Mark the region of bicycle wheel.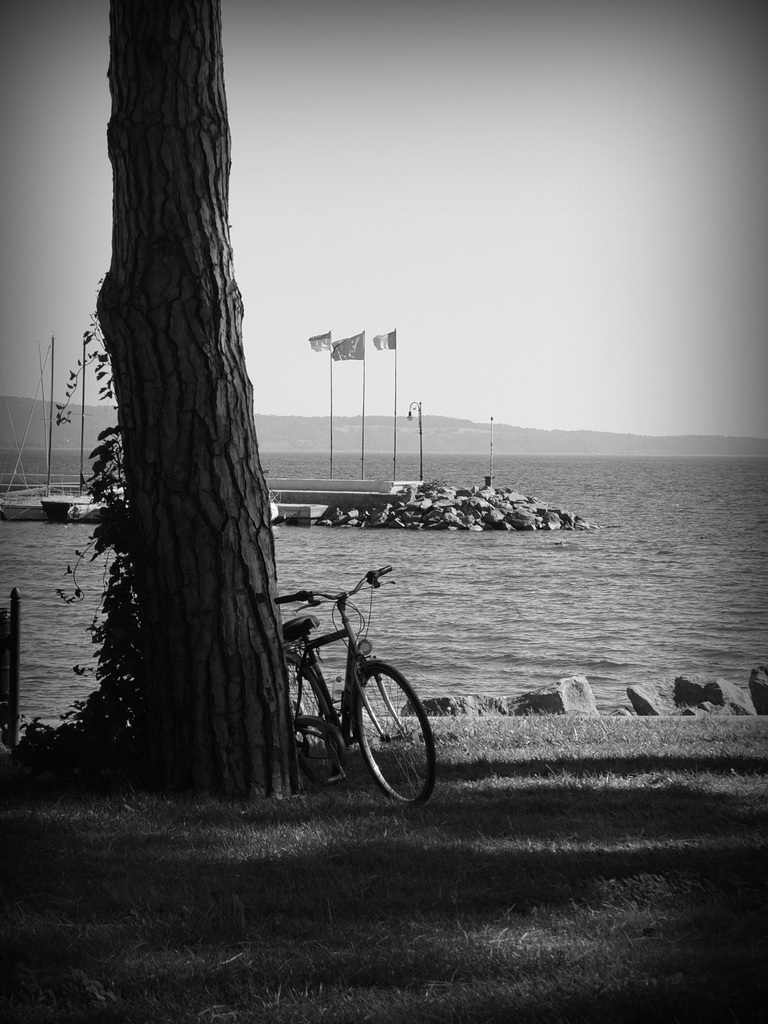
Region: (x1=345, y1=660, x2=426, y2=806).
